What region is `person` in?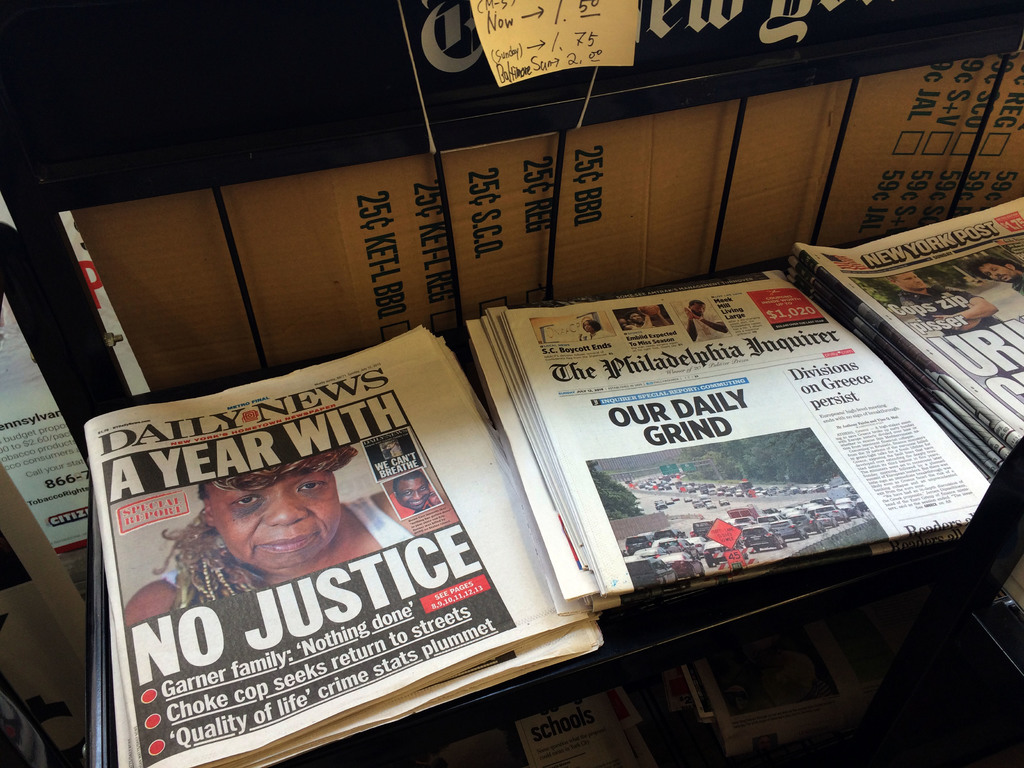
l=621, t=301, r=670, b=331.
